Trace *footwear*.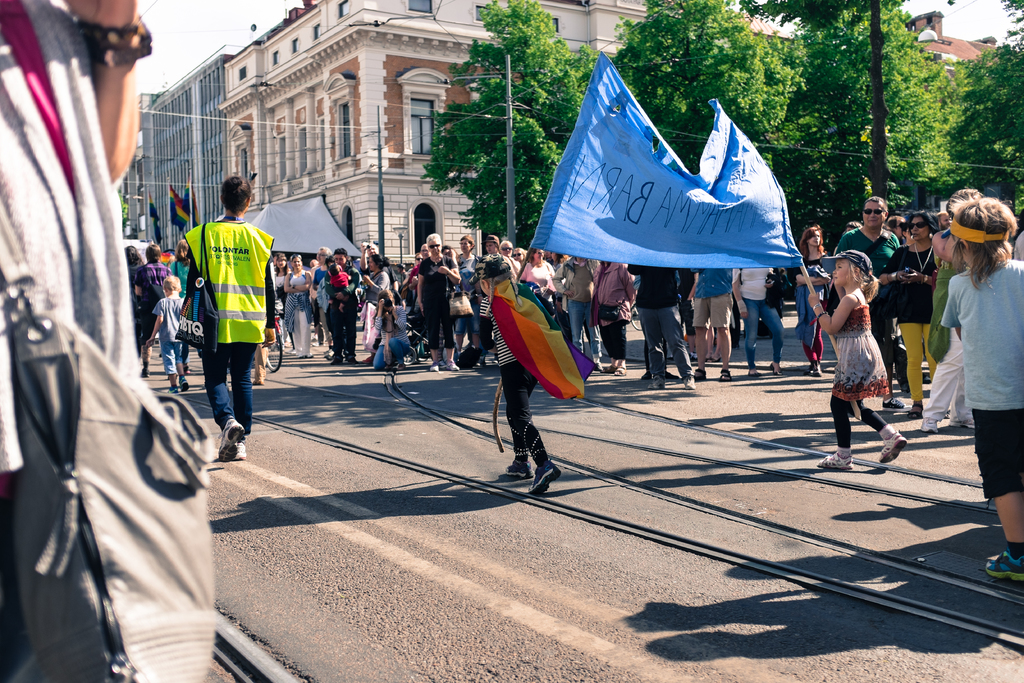
Traced to select_region(815, 451, 854, 471).
